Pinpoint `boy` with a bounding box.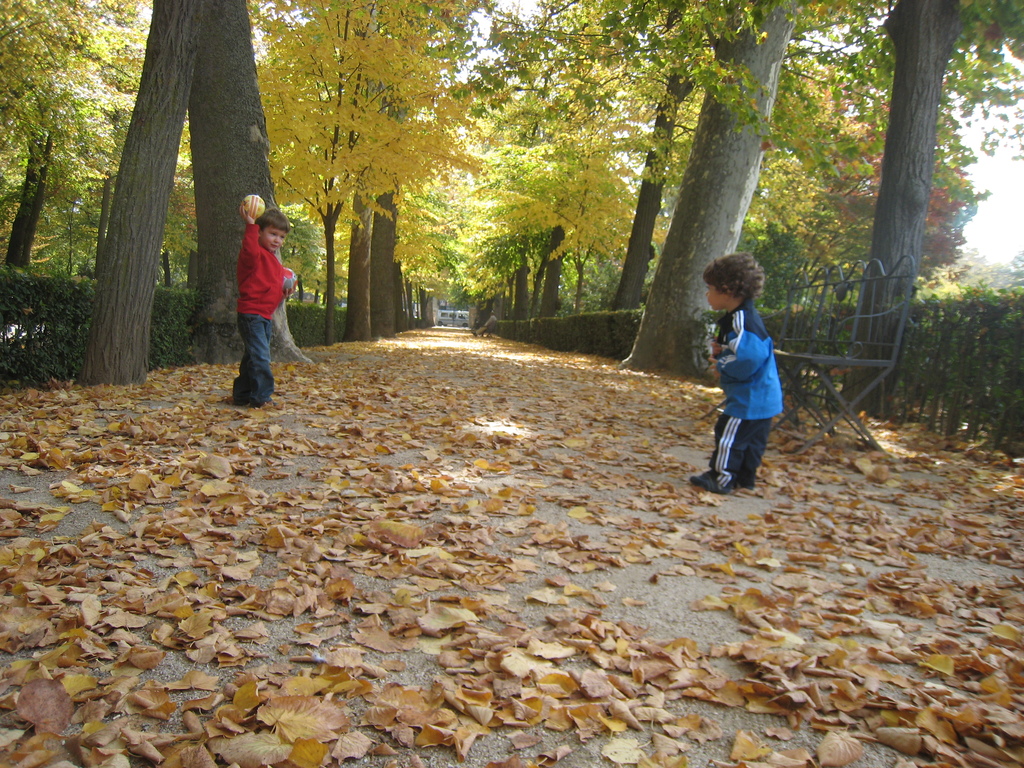
bbox(690, 248, 780, 491).
